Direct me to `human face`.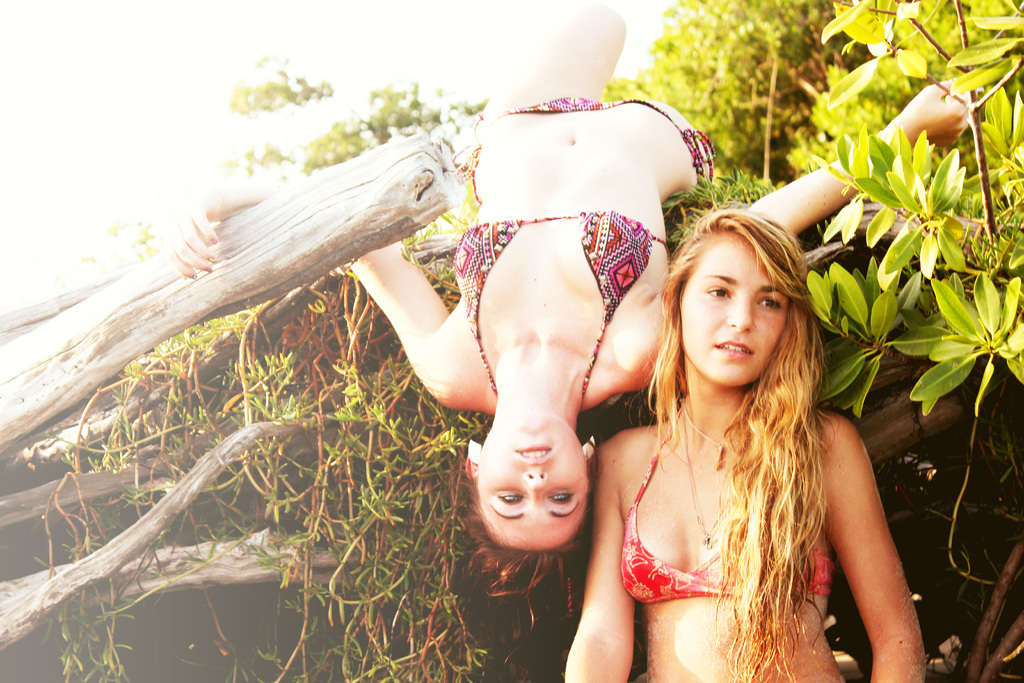
Direction: detection(472, 415, 590, 554).
